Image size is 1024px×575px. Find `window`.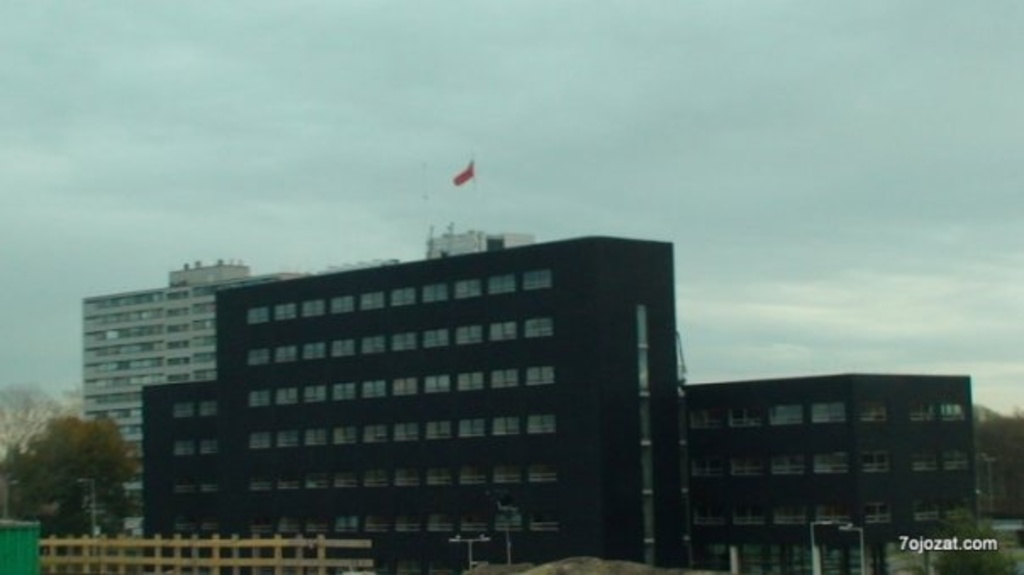
[left=812, top=449, right=849, bottom=475].
